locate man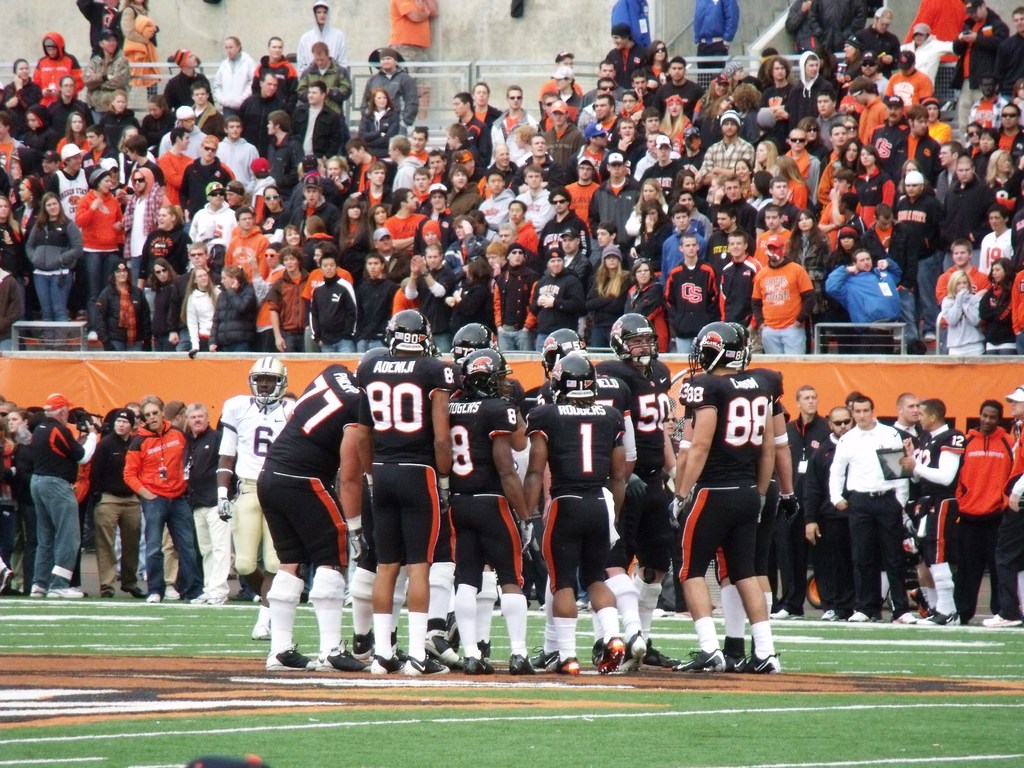
(left=956, top=0, right=1004, bottom=132)
